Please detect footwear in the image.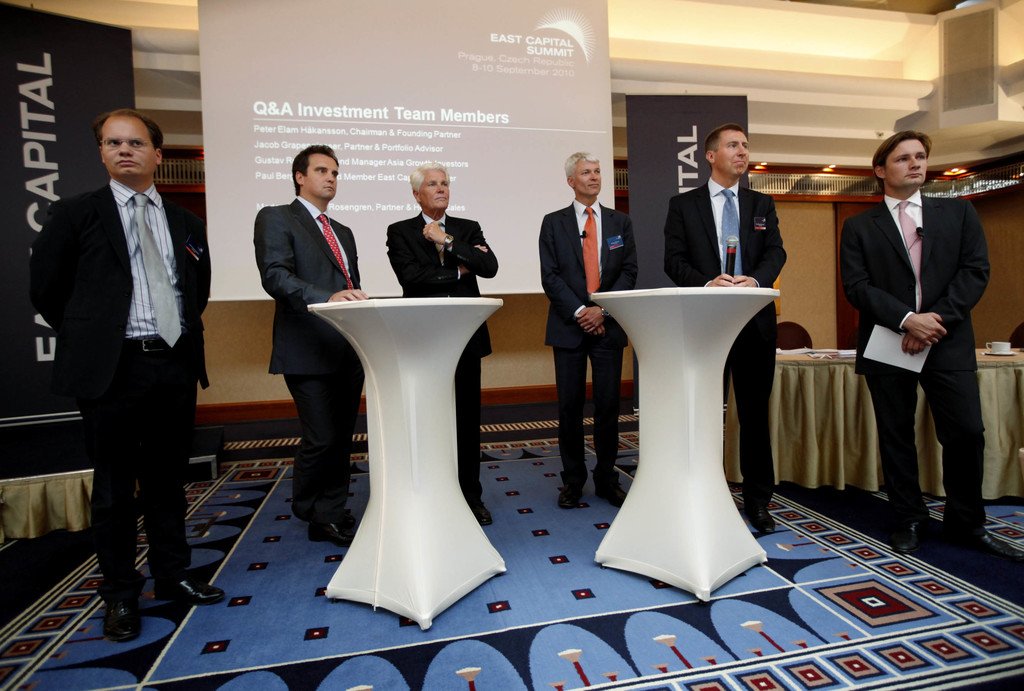
left=305, top=516, right=358, bottom=551.
